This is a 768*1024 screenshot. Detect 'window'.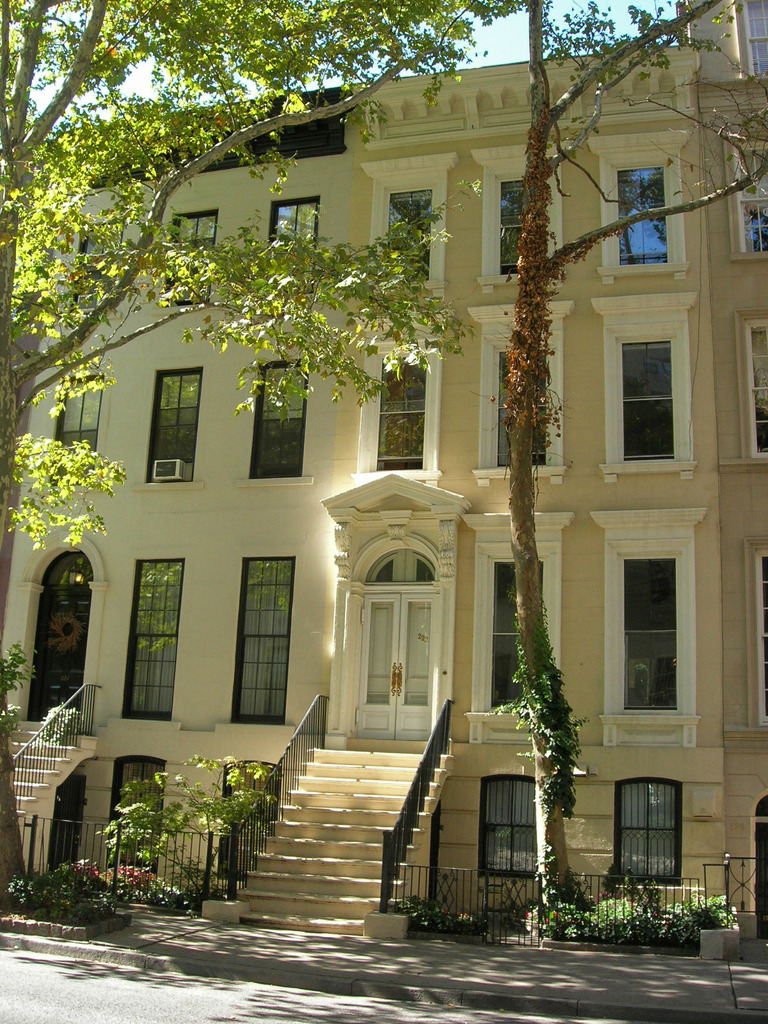
{"left": 360, "top": 147, "right": 450, "bottom": 308}.
